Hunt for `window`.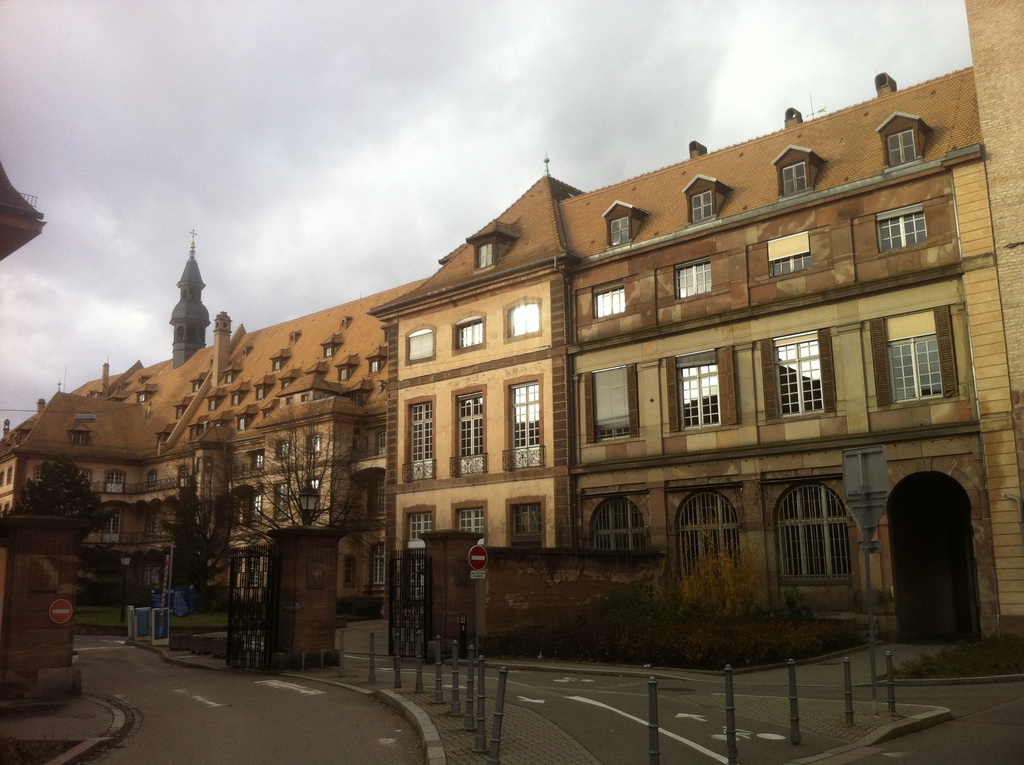
Hunted down at (x1=319, y1=343, x2=335, y2=356).
